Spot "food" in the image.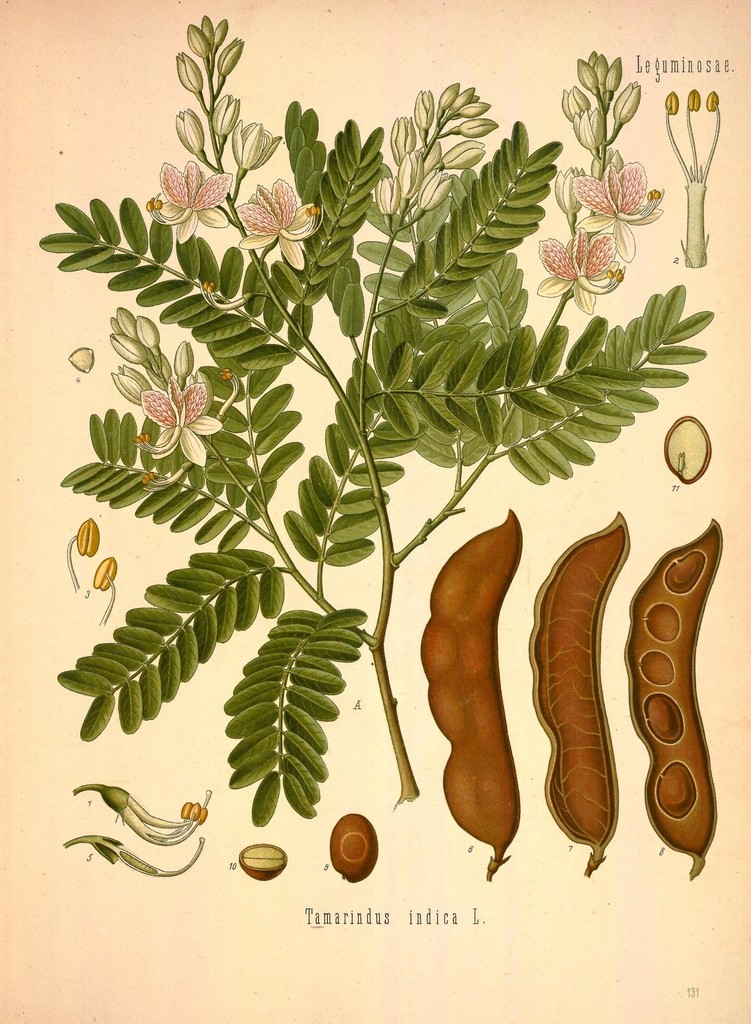
"food" found at box(407, 519, 574, 848).
